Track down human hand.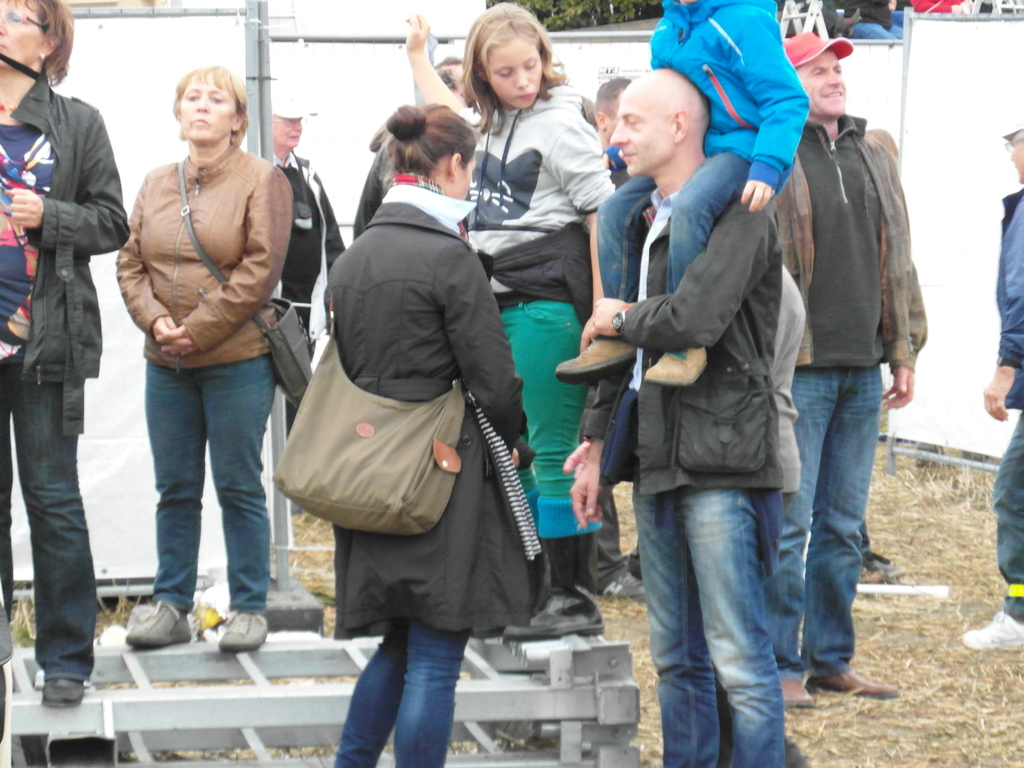
Tracked to (561,436,594,482).
